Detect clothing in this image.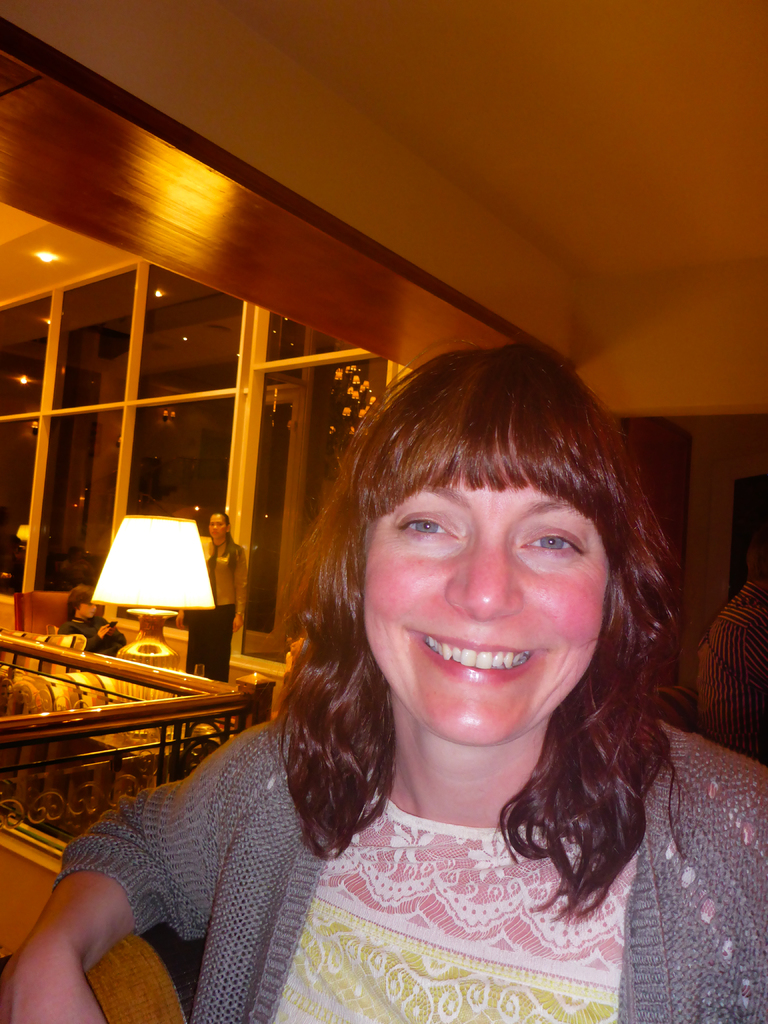
Detection: (55, 705, 767, 1023).
